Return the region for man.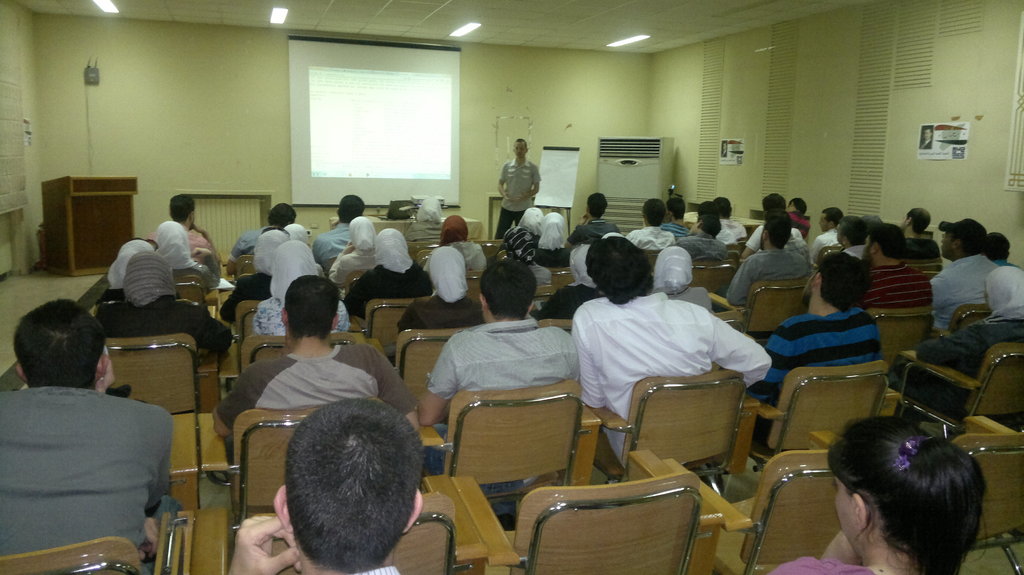
l=810, t=207, r=844, b=264.
